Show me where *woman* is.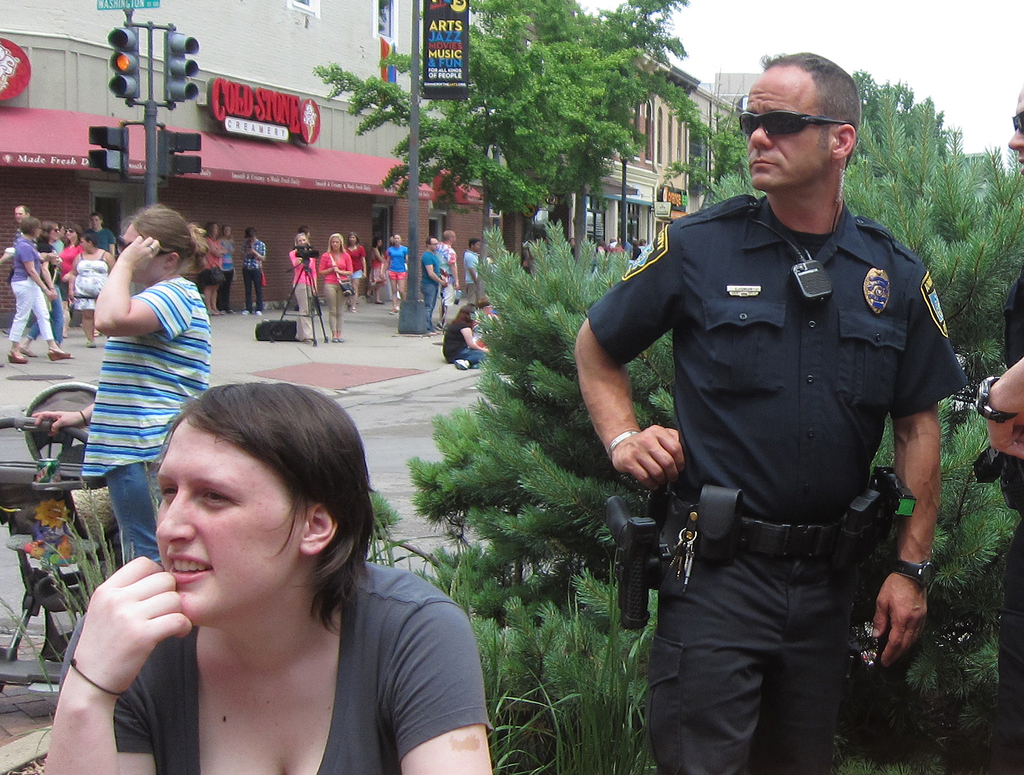
*woman* is at 76 232 108 347.
